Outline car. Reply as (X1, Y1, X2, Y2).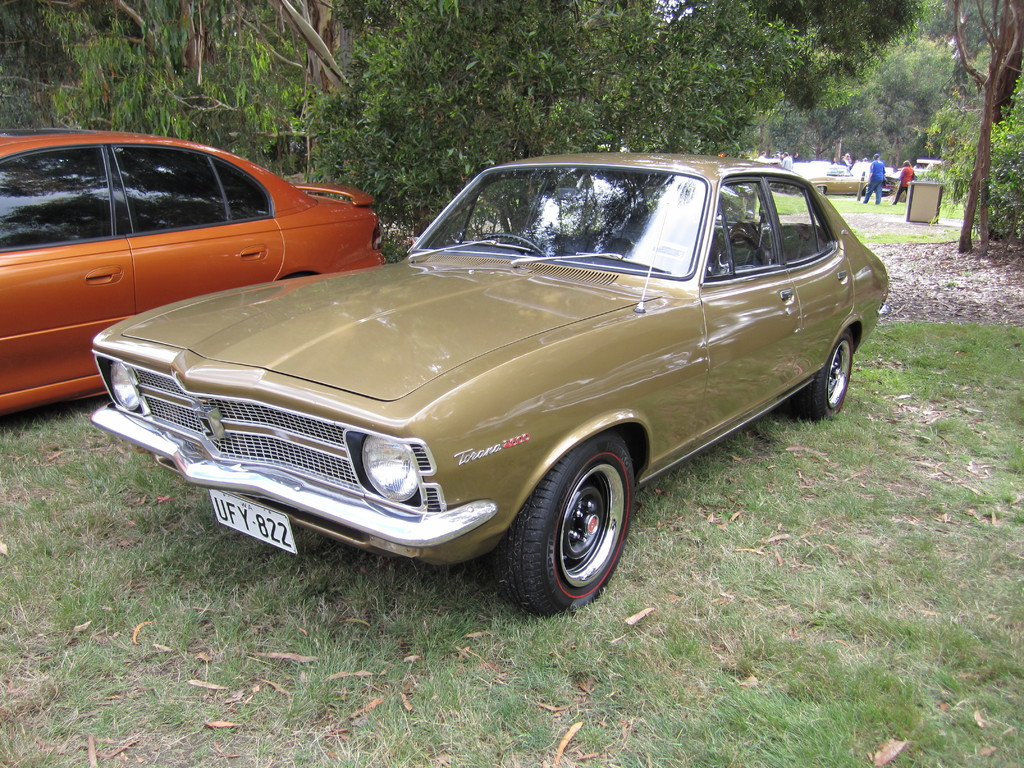
(86, 150, 893, 623).
